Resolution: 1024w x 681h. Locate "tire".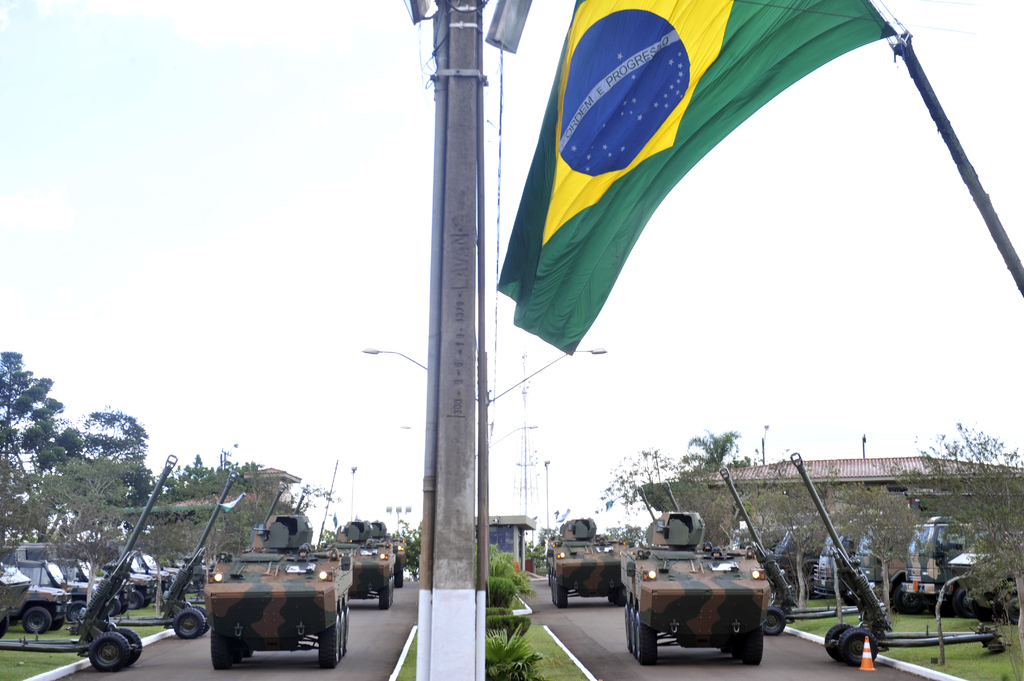
box(176, 608, 202, 639).
